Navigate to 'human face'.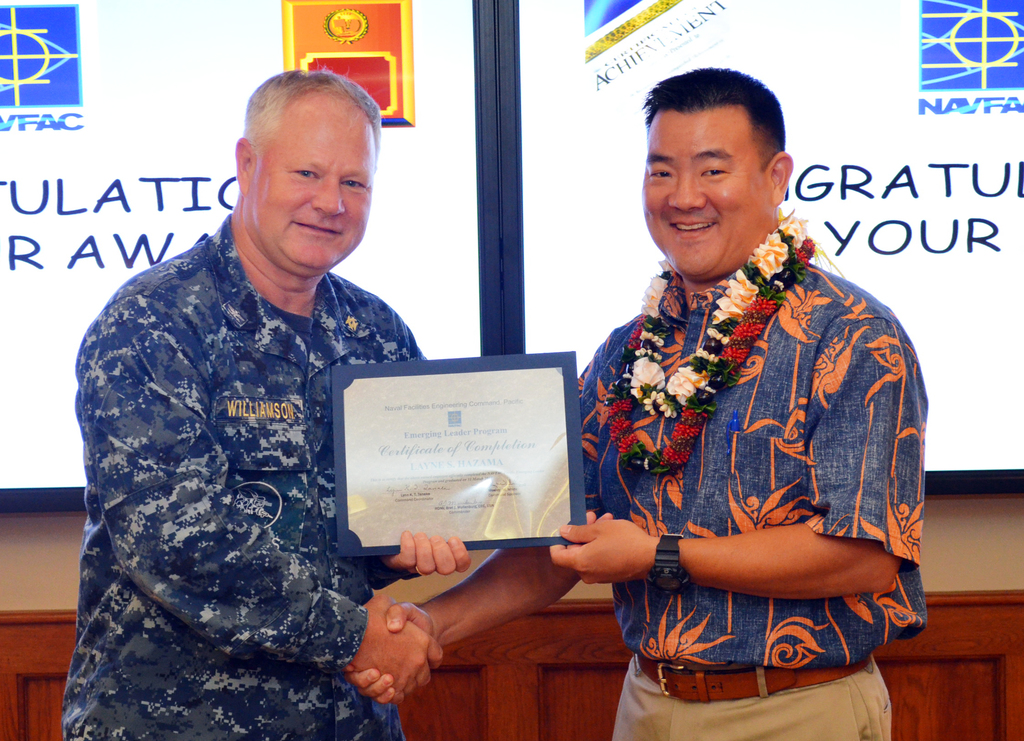
Navigation target: 249,113,372,275.
